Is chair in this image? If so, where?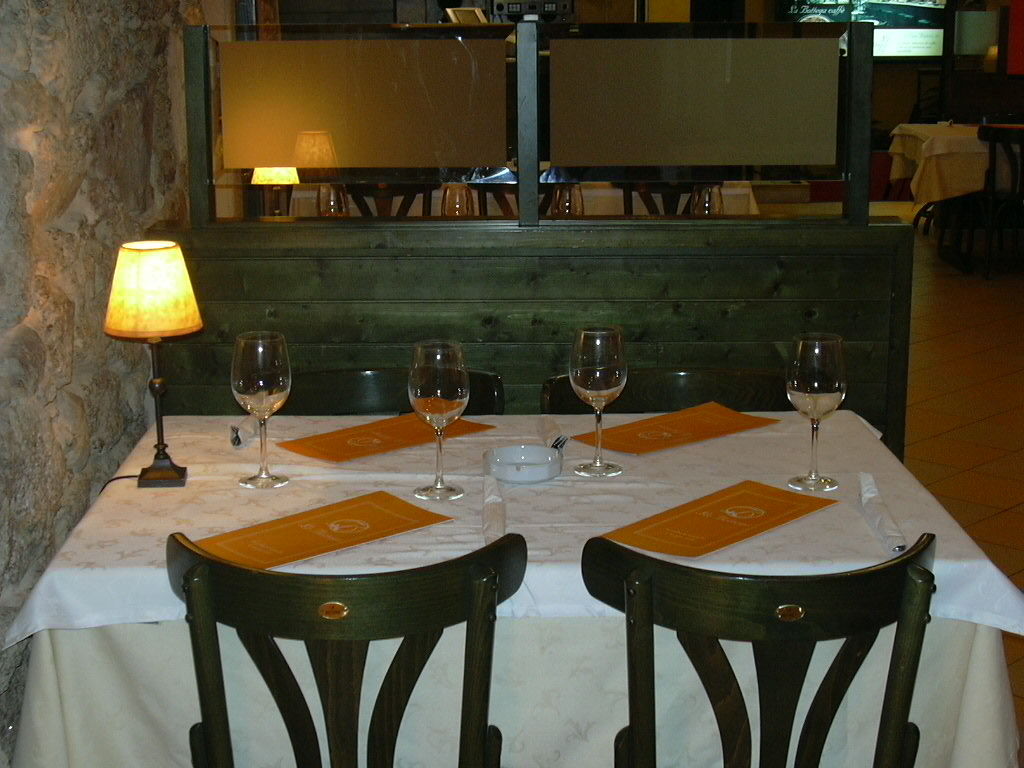
Yes, at [left=541, top=367, right=836, bottom=410].
